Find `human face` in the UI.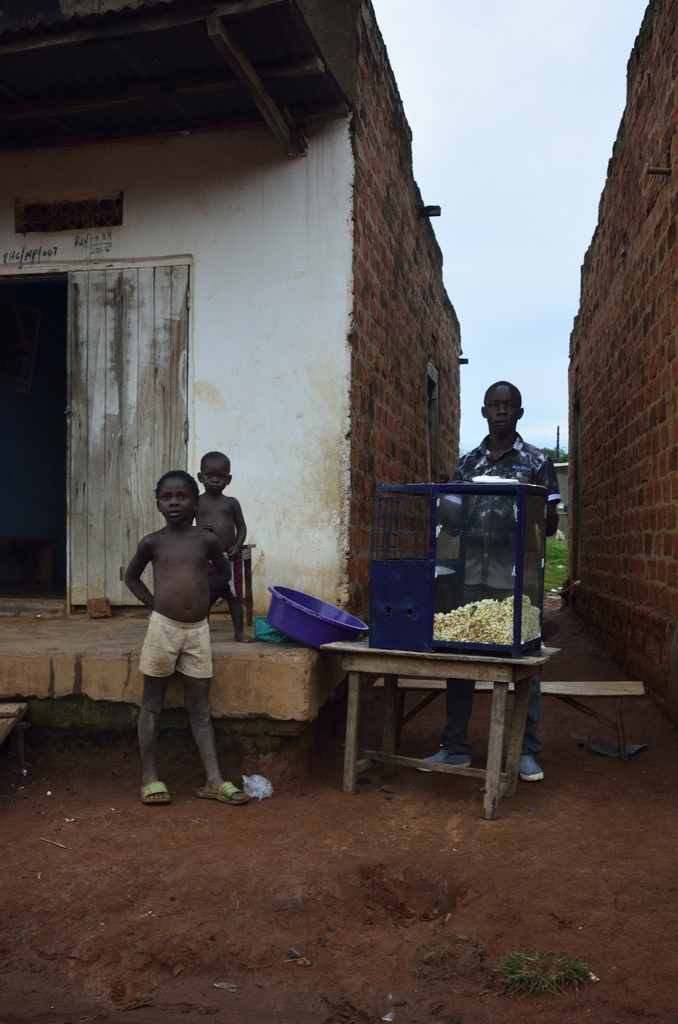
UI element at (x1=478, y1=386, x2=531, y2=424).
